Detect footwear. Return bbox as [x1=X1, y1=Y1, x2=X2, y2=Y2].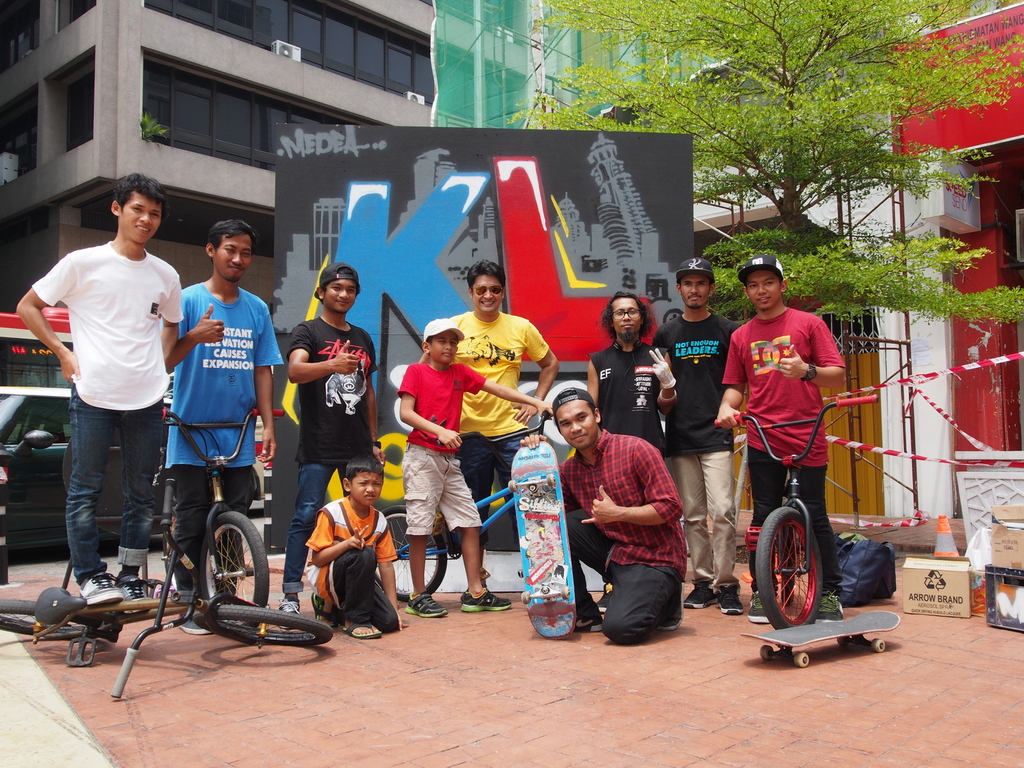
[x1=180, y1=618, x2=212, y2=634].
